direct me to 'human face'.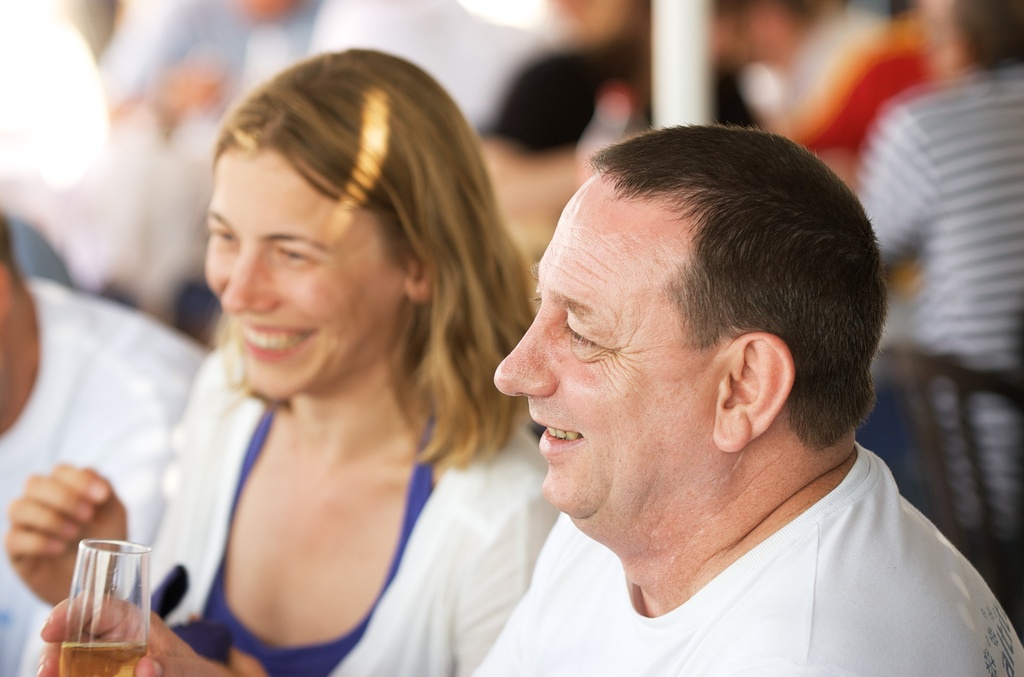
Direction: <bbox>203, 156, 388, 391</bbox>.
